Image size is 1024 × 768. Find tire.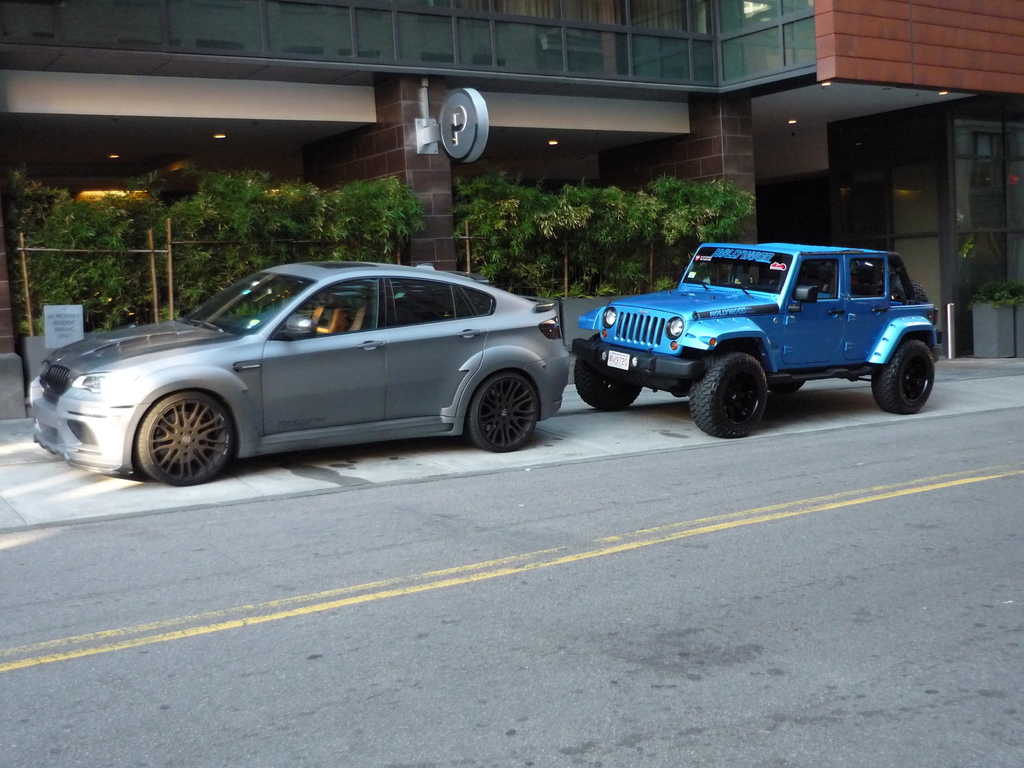
BBox(688, 344, 770, 442).
